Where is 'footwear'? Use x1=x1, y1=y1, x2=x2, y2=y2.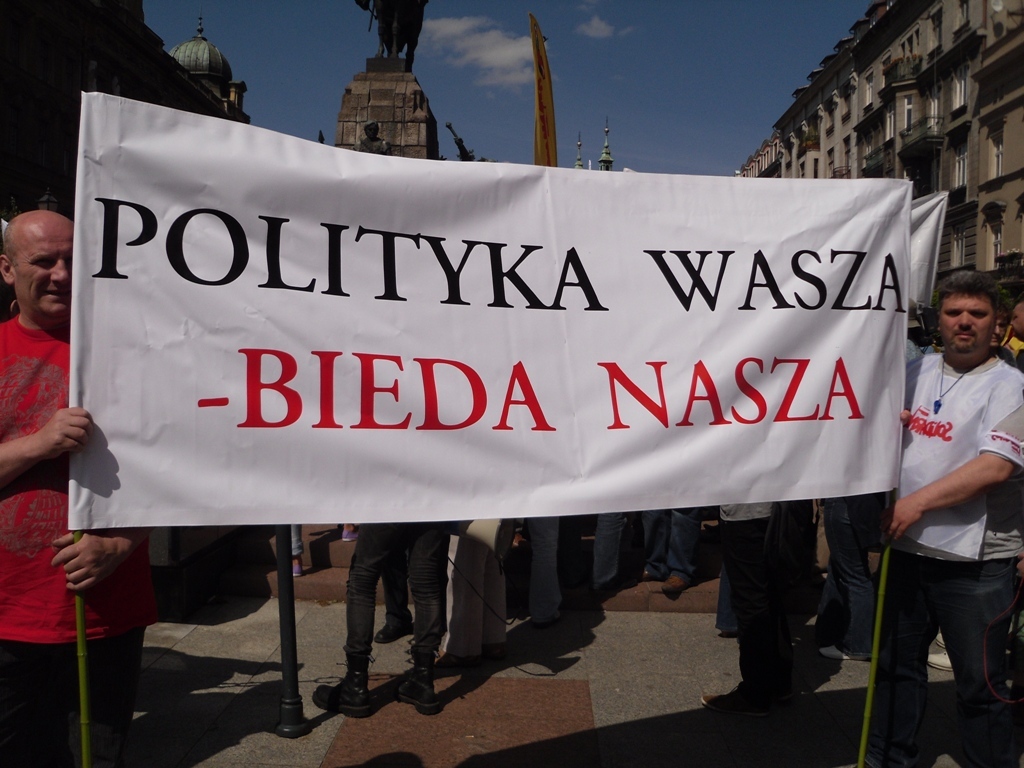
x1=921, y1=647, x2=954, y2=669.
